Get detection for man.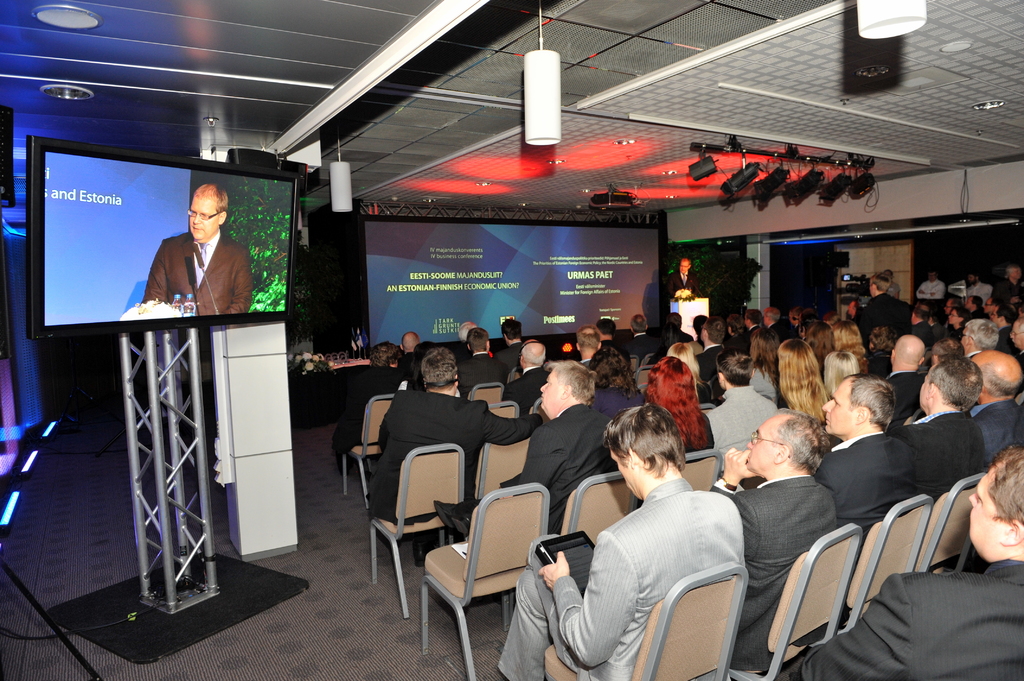
Detection: bbox(715, 413, 838, 677).
